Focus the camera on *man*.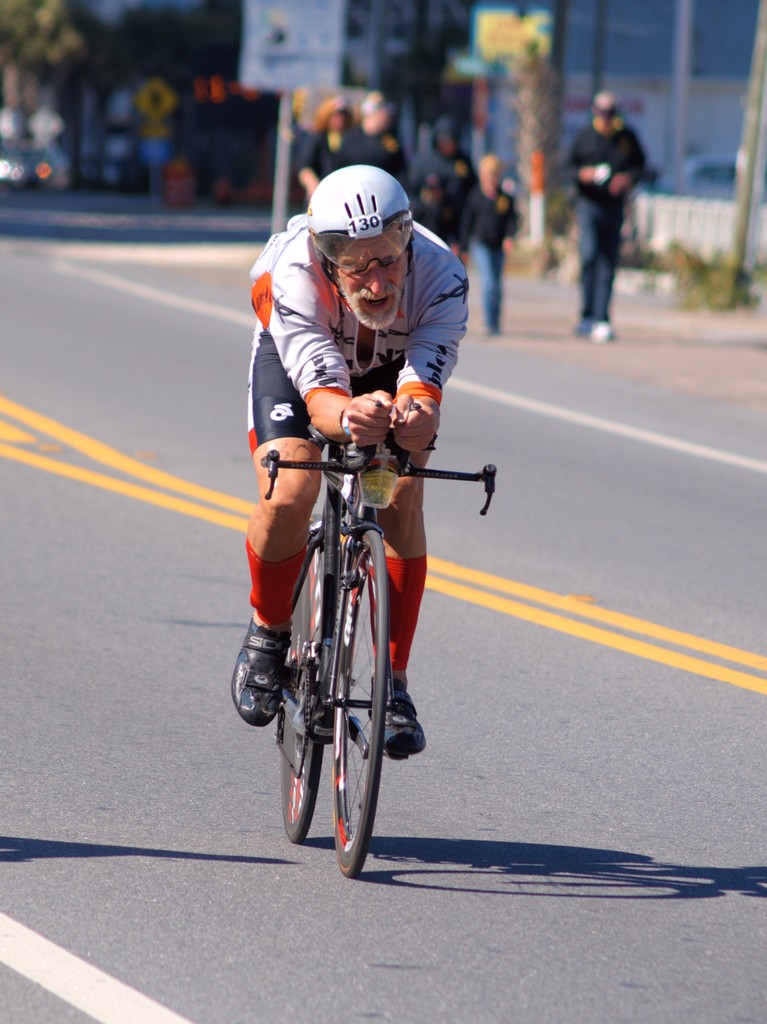
Focus region: {"x1": 227, "y1": 161, "x2": 465, "y2": 754}.
